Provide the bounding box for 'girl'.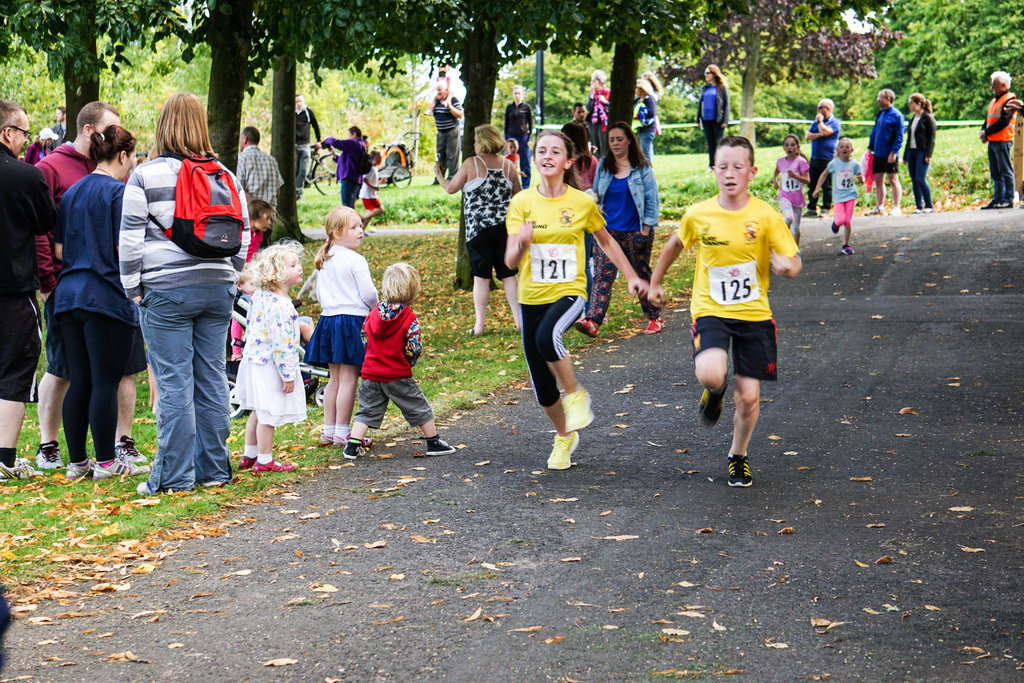
box(694, 64, 730, 167).
